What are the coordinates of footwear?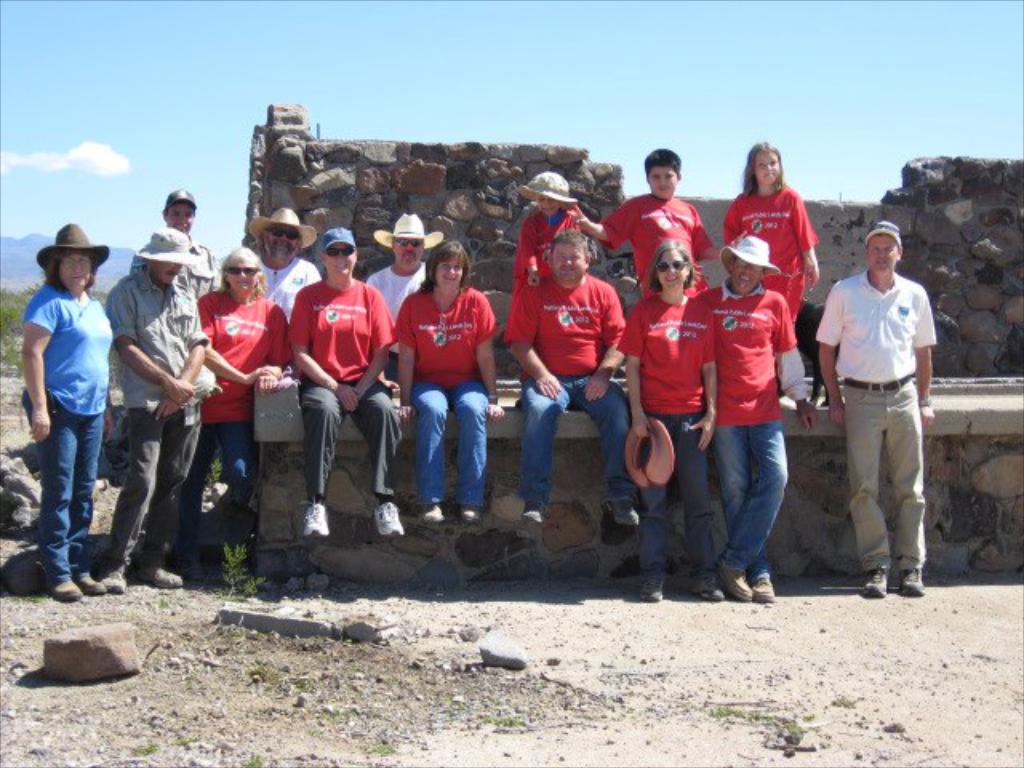
<box>464,506,488,522</box>.
